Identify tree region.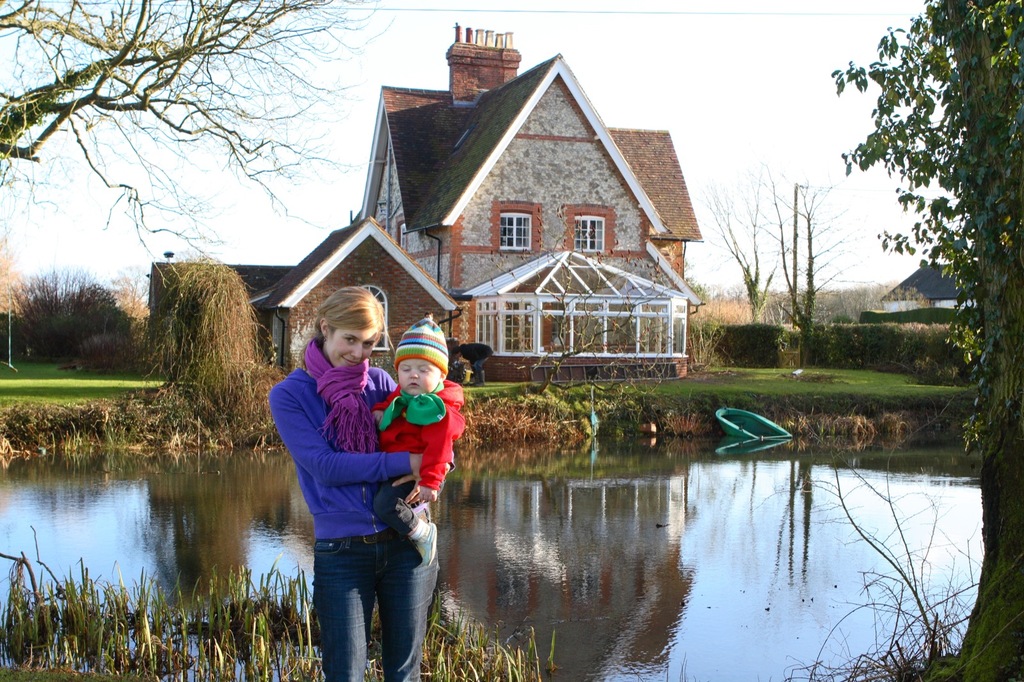
Region: (691,164,787,319).
